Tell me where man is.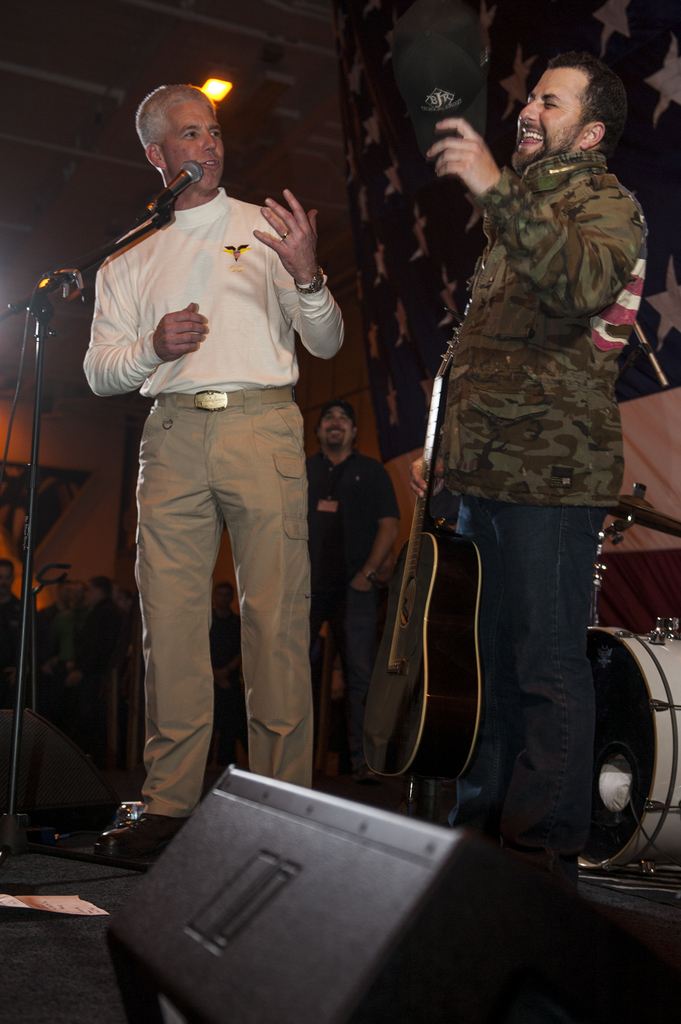
man is at rect(419, 54, 646, 913).
